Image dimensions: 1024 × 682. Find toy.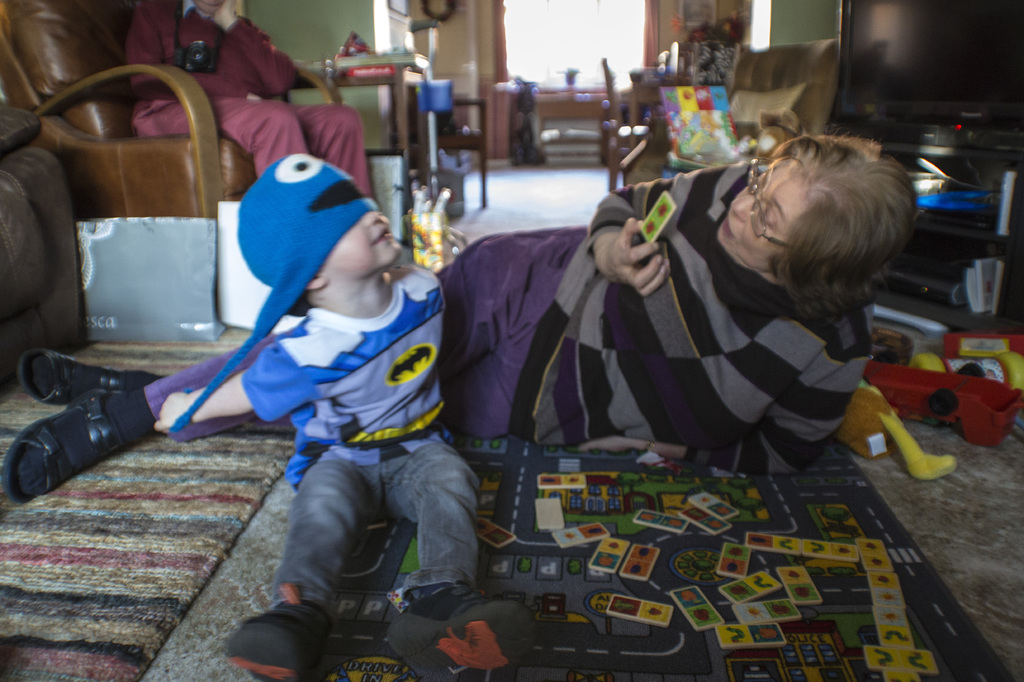
<box>673,509,728,534</box>.
